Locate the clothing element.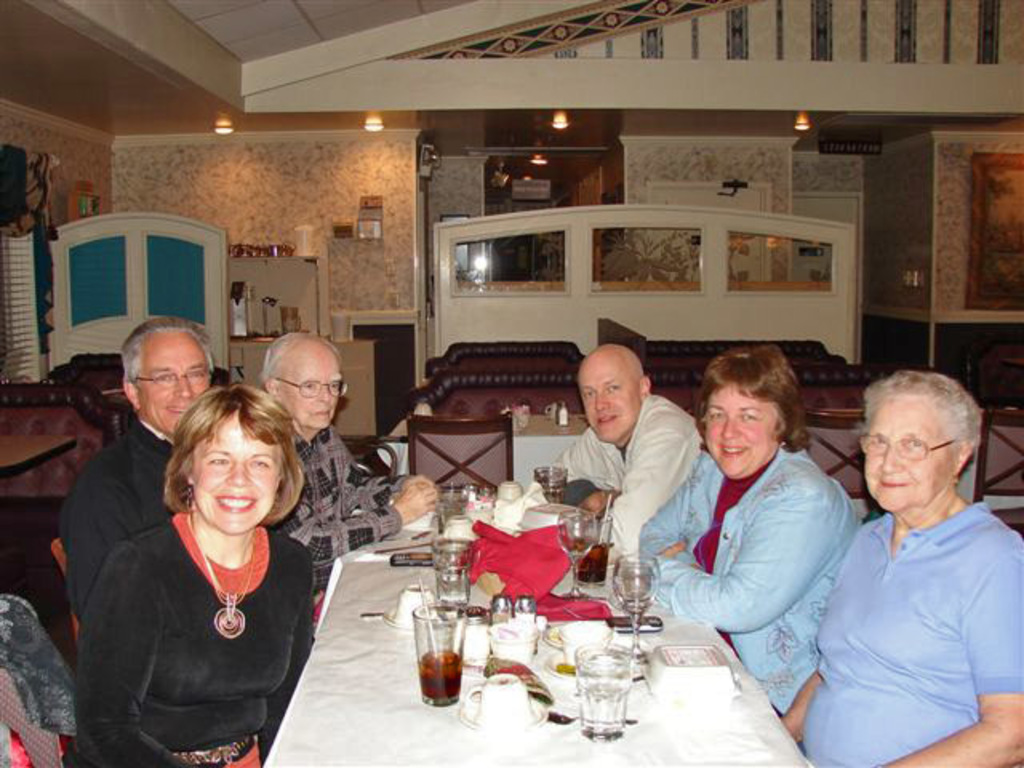
Element bbox: pyautogui.locateOnScreen(643, 438, 864, 742).
